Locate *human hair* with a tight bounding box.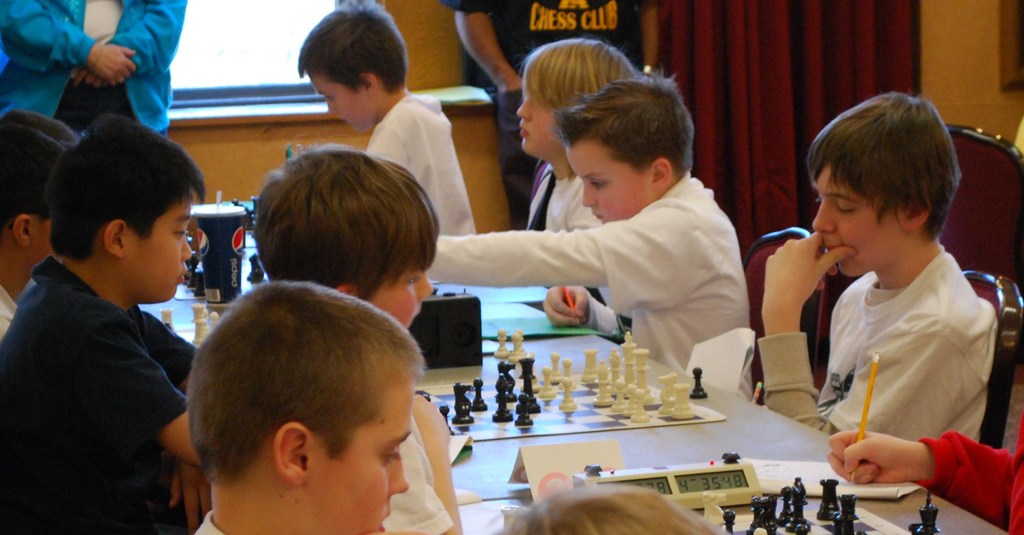
44 112 206 263.
